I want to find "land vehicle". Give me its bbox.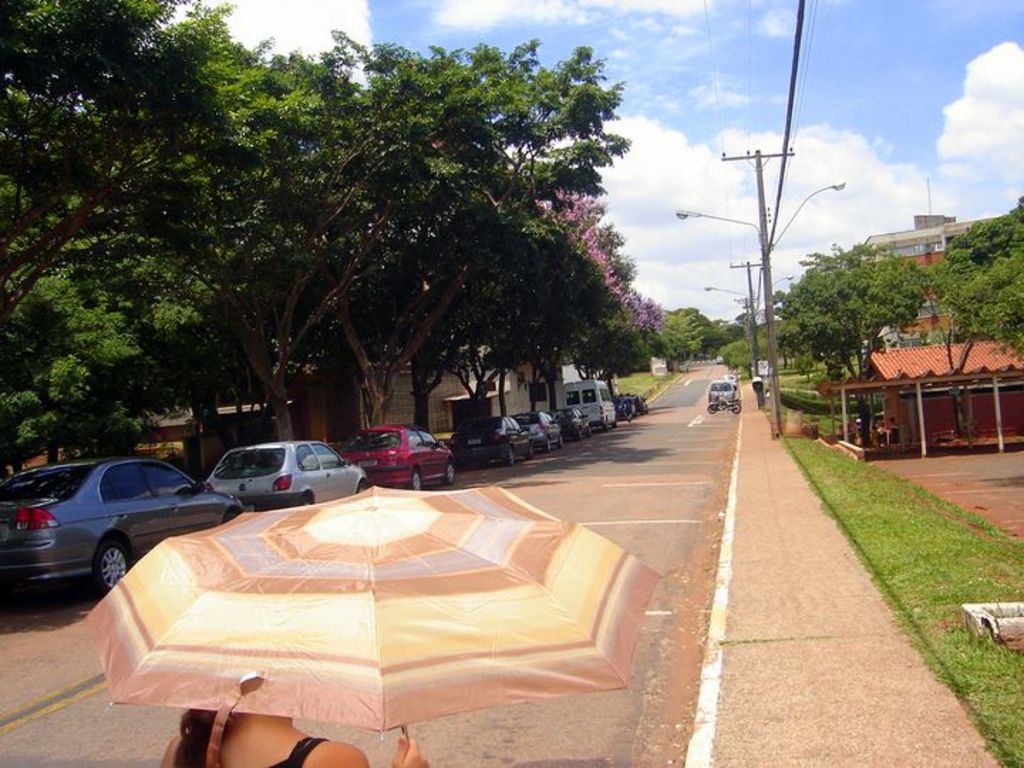
left=338, top=422, right=455, bottom=492.
